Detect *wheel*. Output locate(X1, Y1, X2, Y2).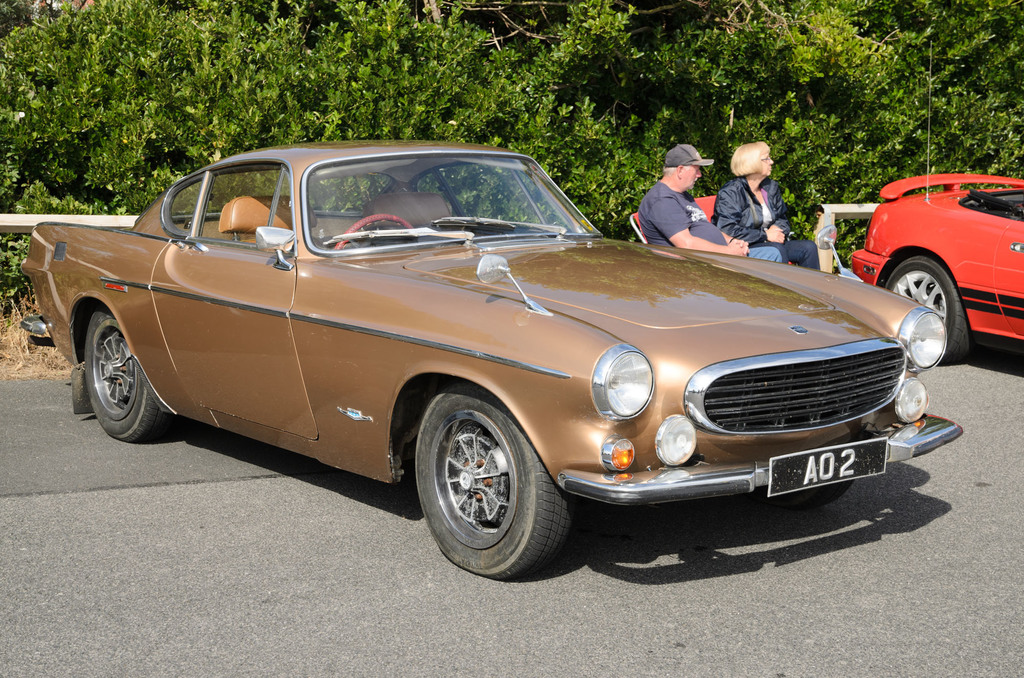
locate(79, 306, 164, 444).
